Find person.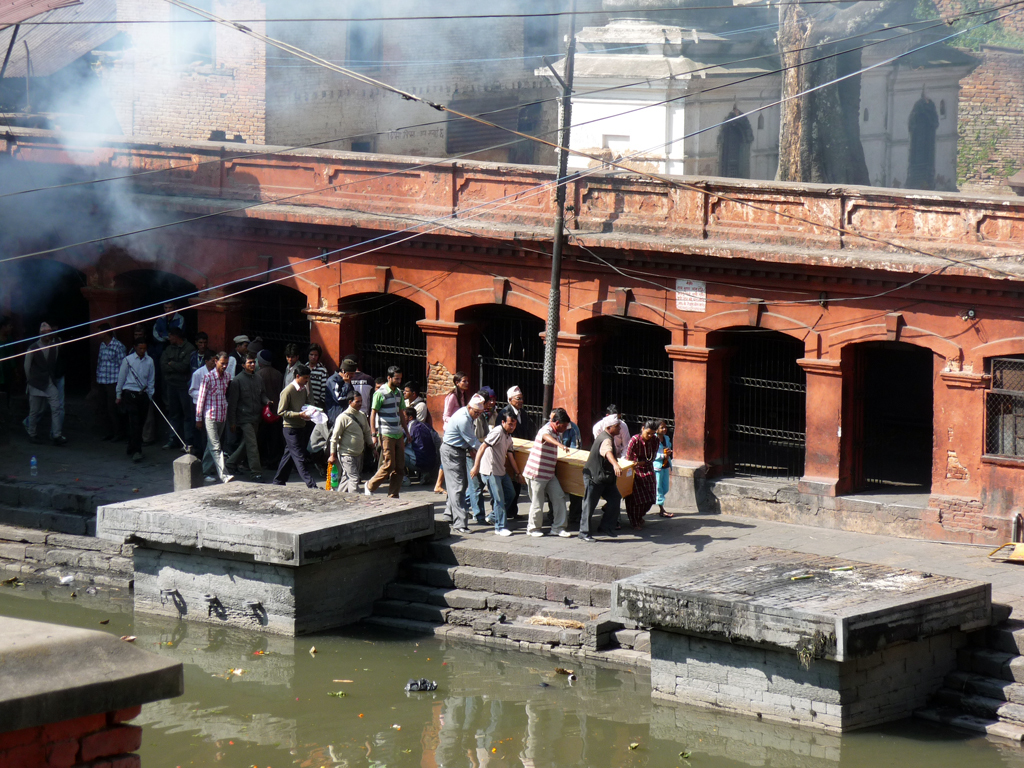
box(277, 336, 300, 381).
